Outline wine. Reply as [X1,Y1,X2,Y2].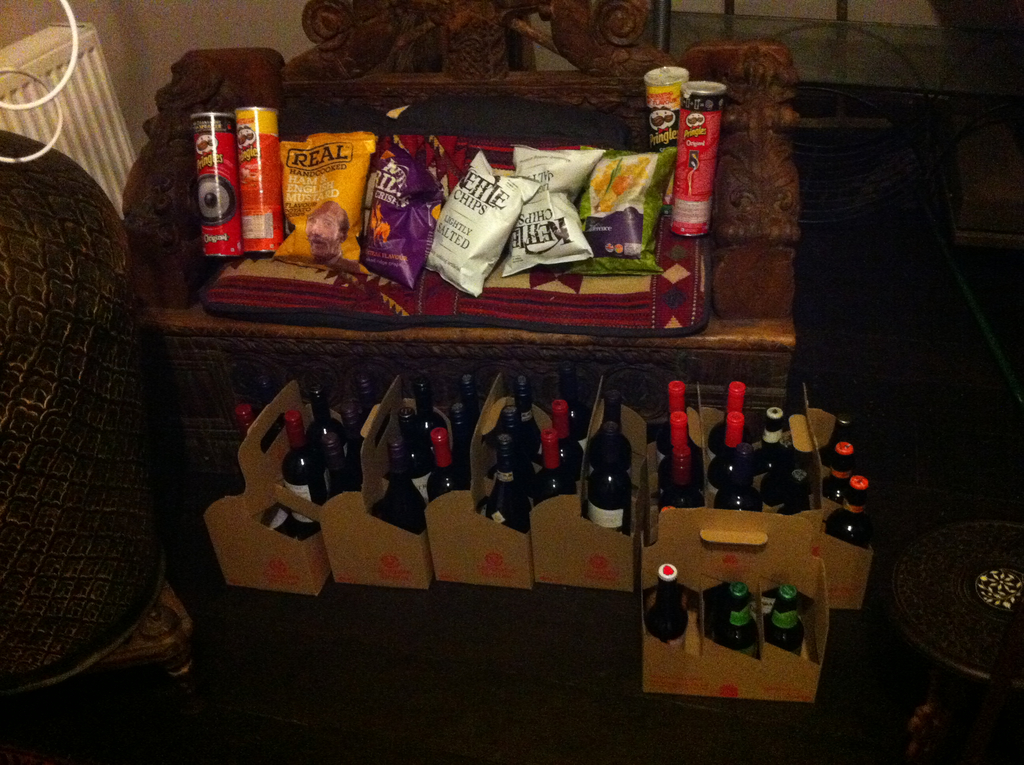
[830,442,854,504].
